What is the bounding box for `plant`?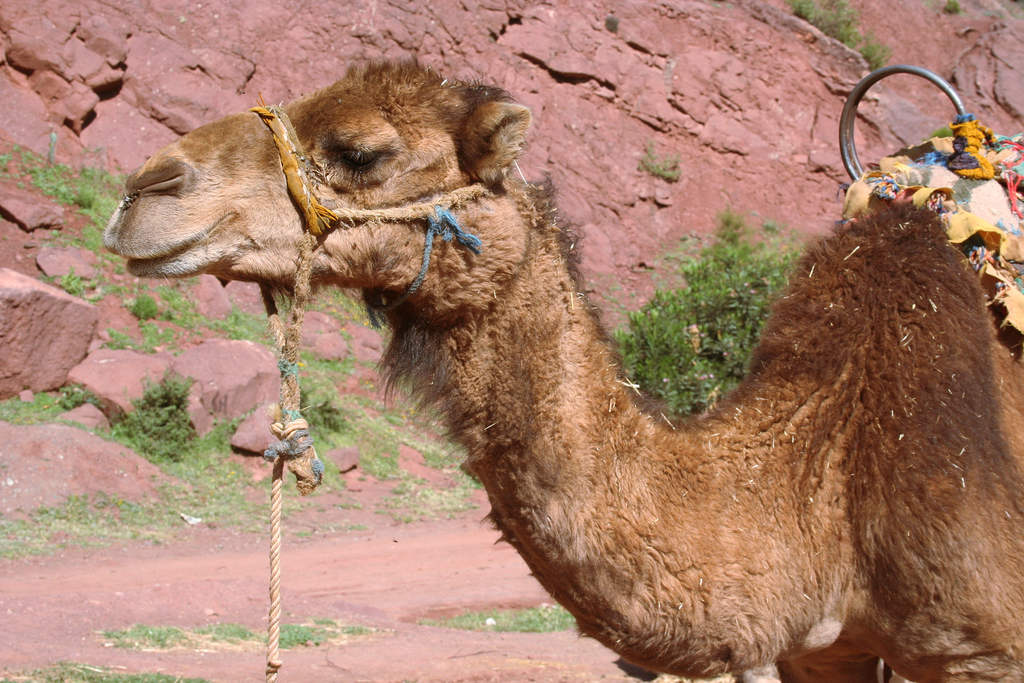
bbox(620, 205, 802, 424).
